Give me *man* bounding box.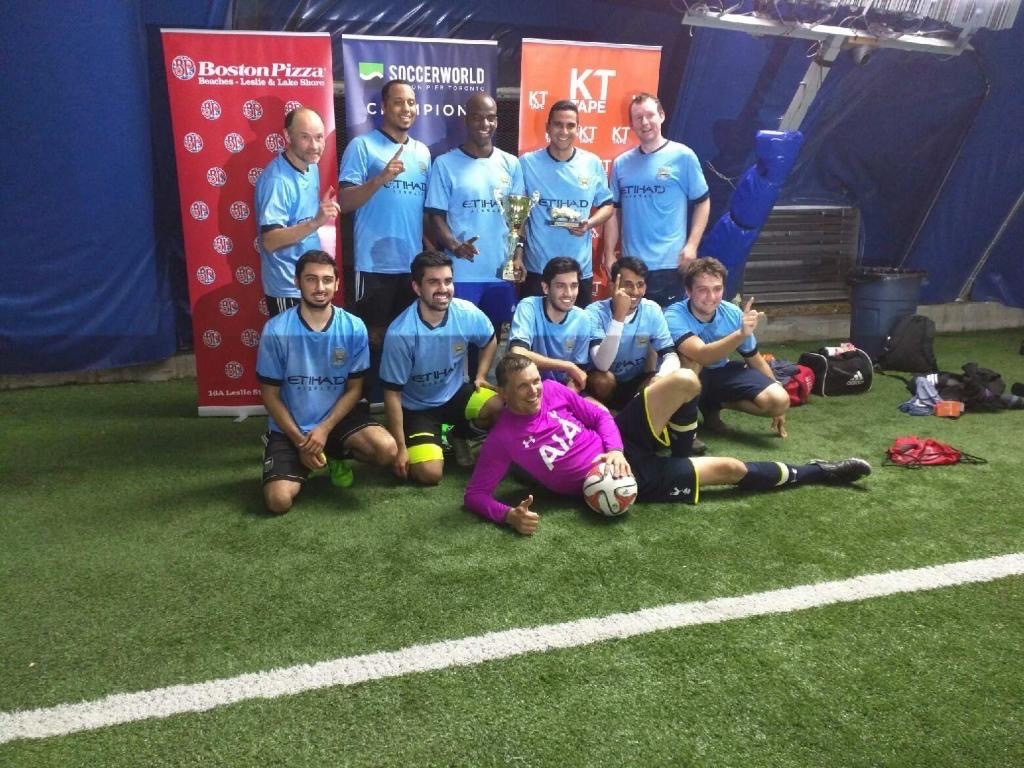
rect(666, 255, 791, 435).
